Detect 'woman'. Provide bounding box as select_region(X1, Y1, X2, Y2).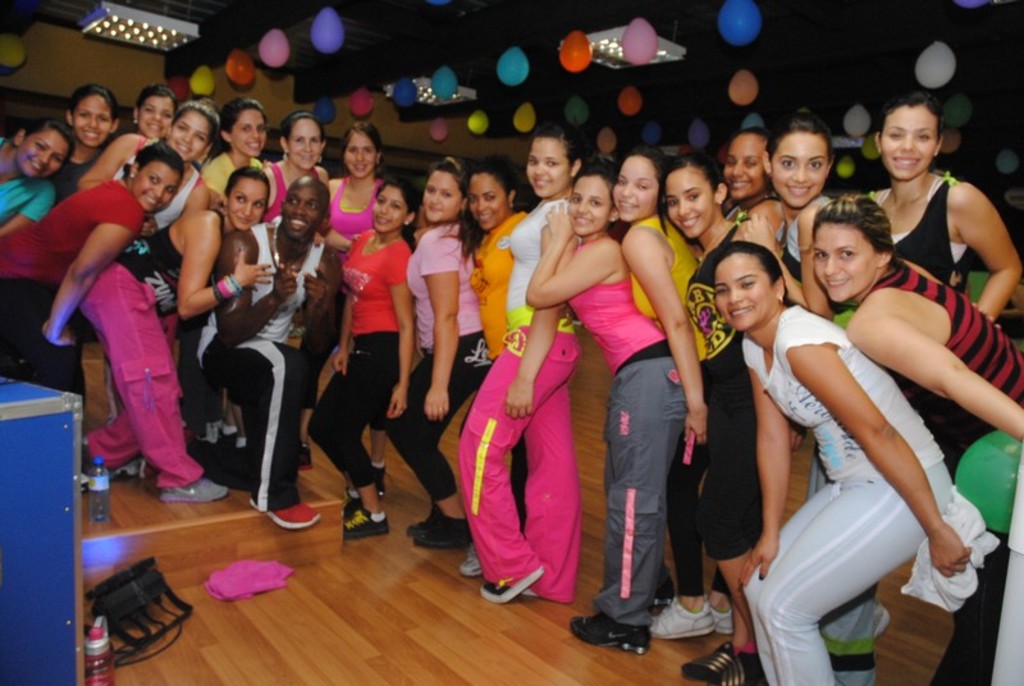
select_region(696, 242, 972, 685).
